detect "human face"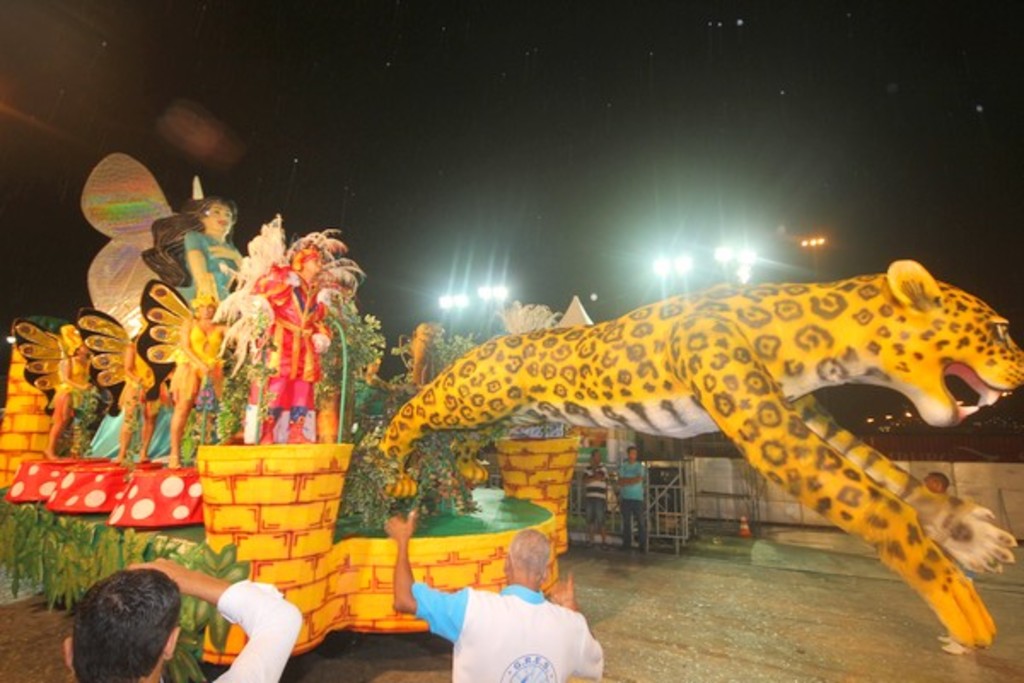
bbox=[300, 251, 326, 275]
